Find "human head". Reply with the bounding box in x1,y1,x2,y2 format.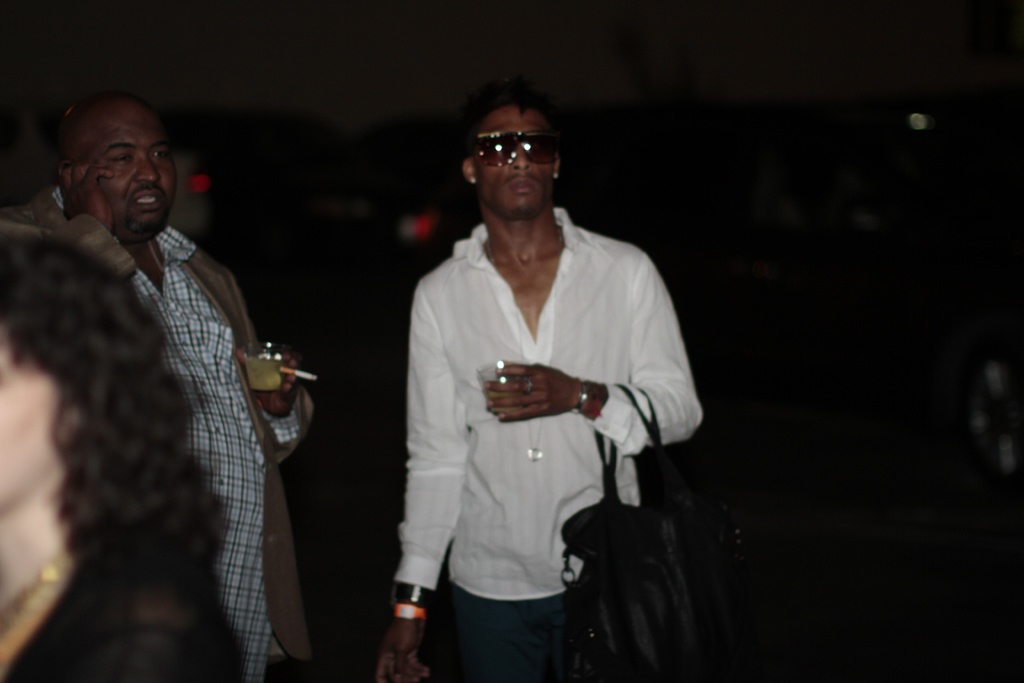
461,99,560,226.
